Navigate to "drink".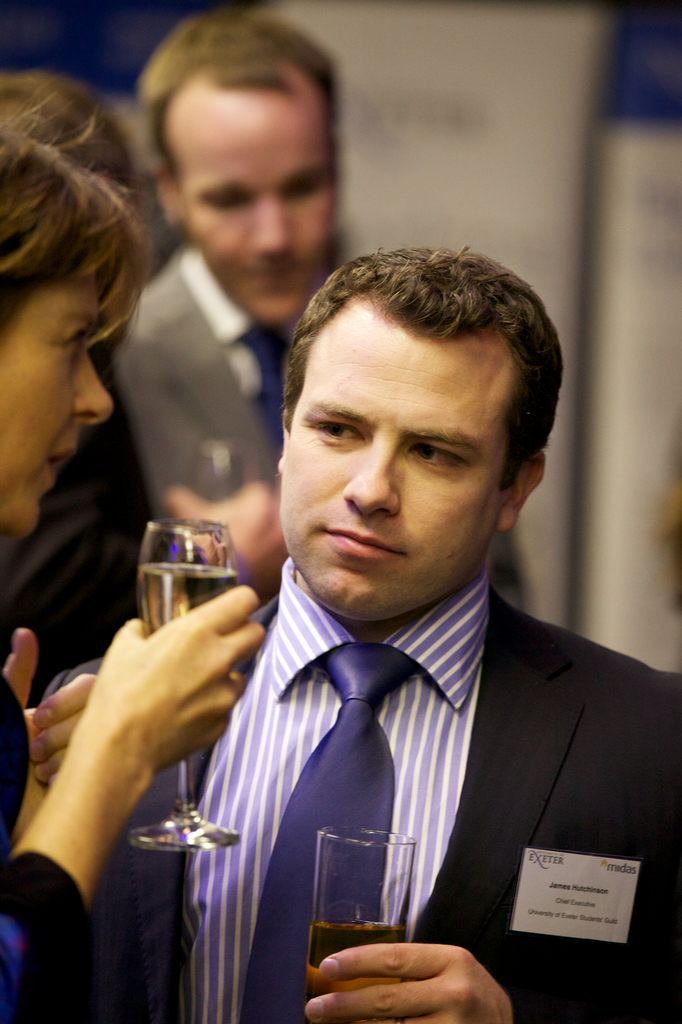
Navigation target: {"left": 133, "top": 563, "right": 236, "bottom": 634}.
